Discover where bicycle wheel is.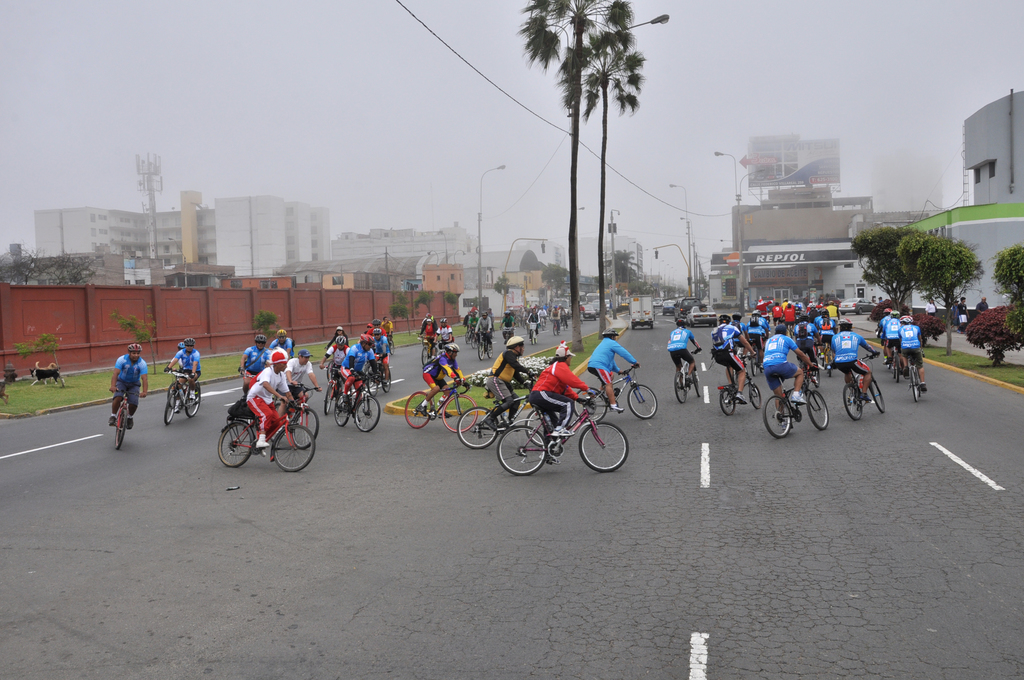
Discovered at 323:383:332:416.
